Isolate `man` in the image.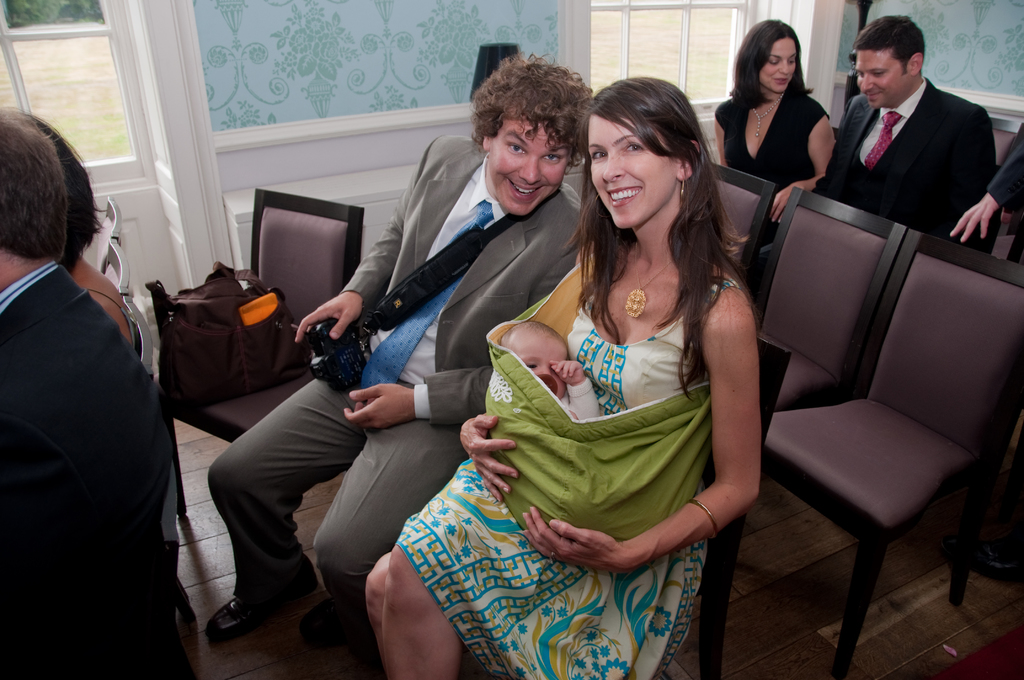
Isolated region: bbox=[202, 50, 588, 675].
